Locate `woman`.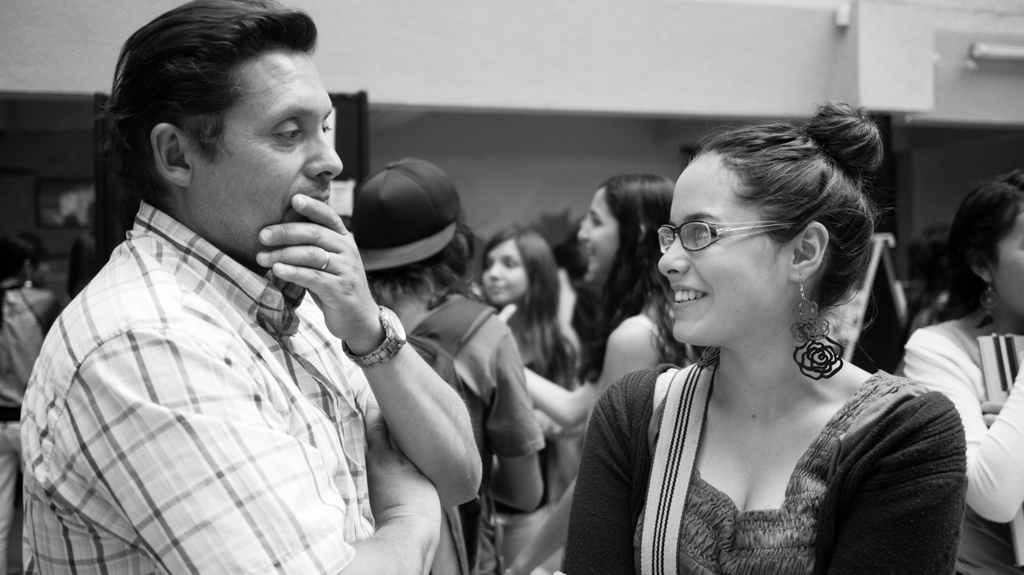
Bounding box: [x1=509, y1=174, x2=695, y2=476].
